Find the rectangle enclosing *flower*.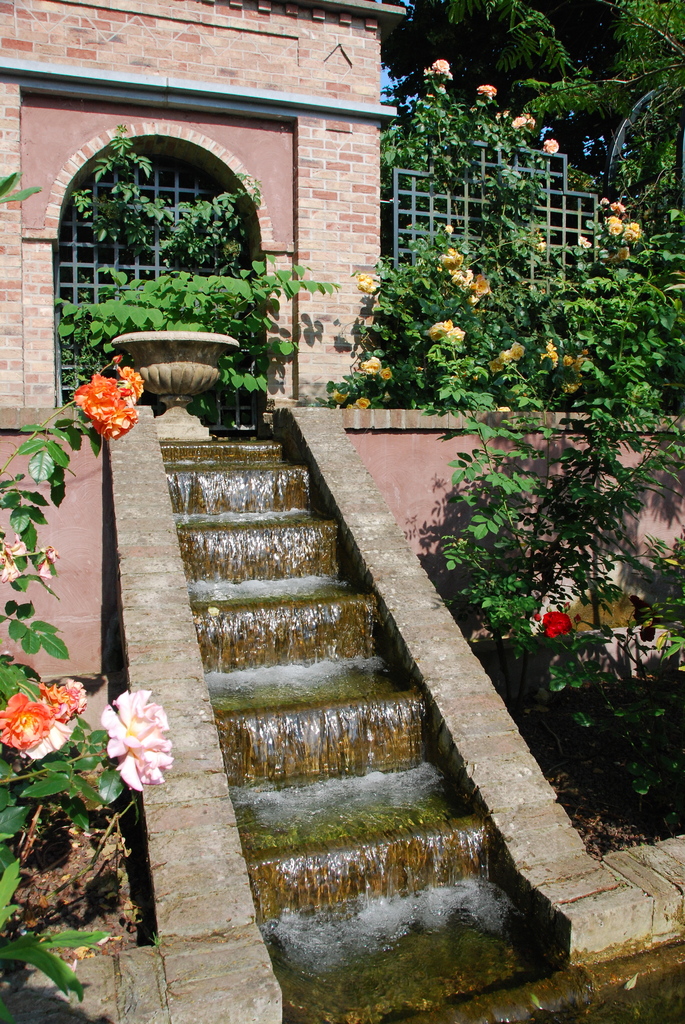
<region>374, 364, 394, 378</region>.
